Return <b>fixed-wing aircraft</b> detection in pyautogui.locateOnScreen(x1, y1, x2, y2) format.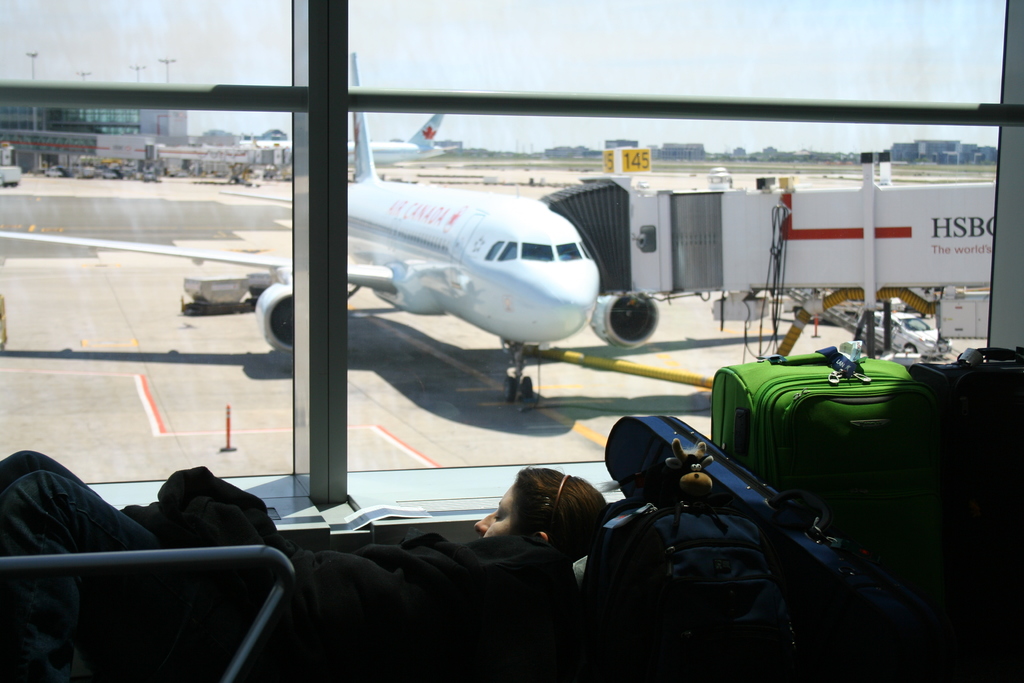
pyautogui.locateOnScreen(0, 46, 659, 406).
